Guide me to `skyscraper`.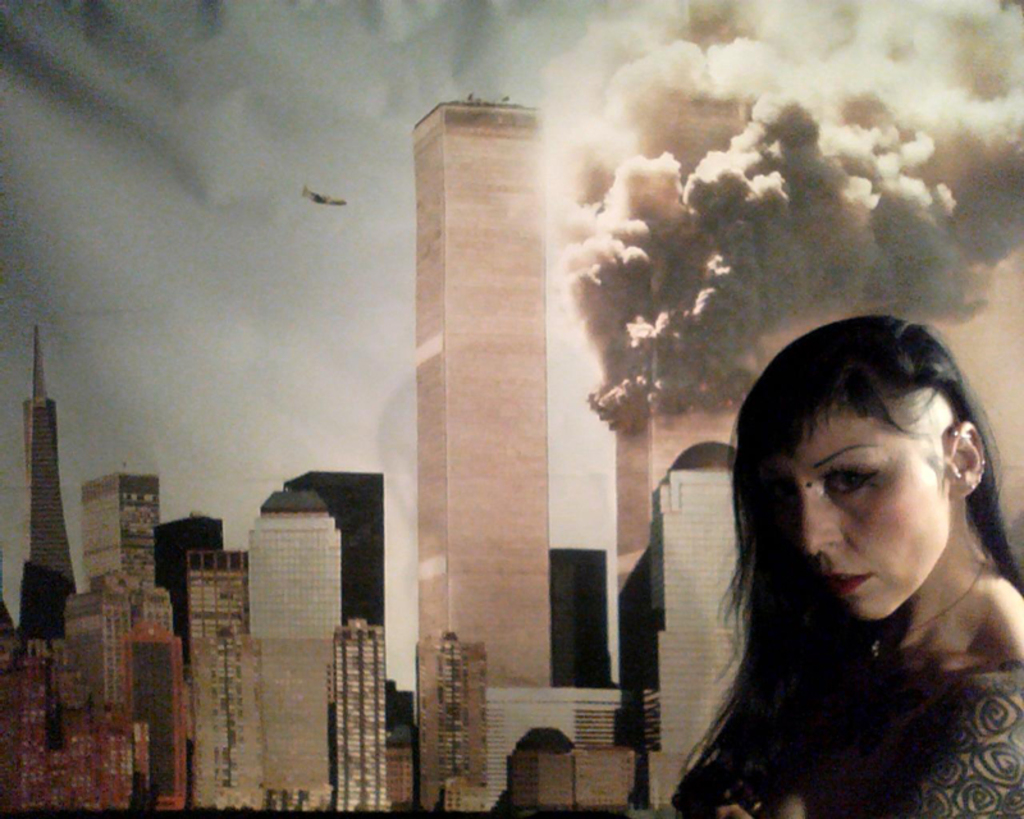
Guidance: <box>79,476,160,567</box>.
